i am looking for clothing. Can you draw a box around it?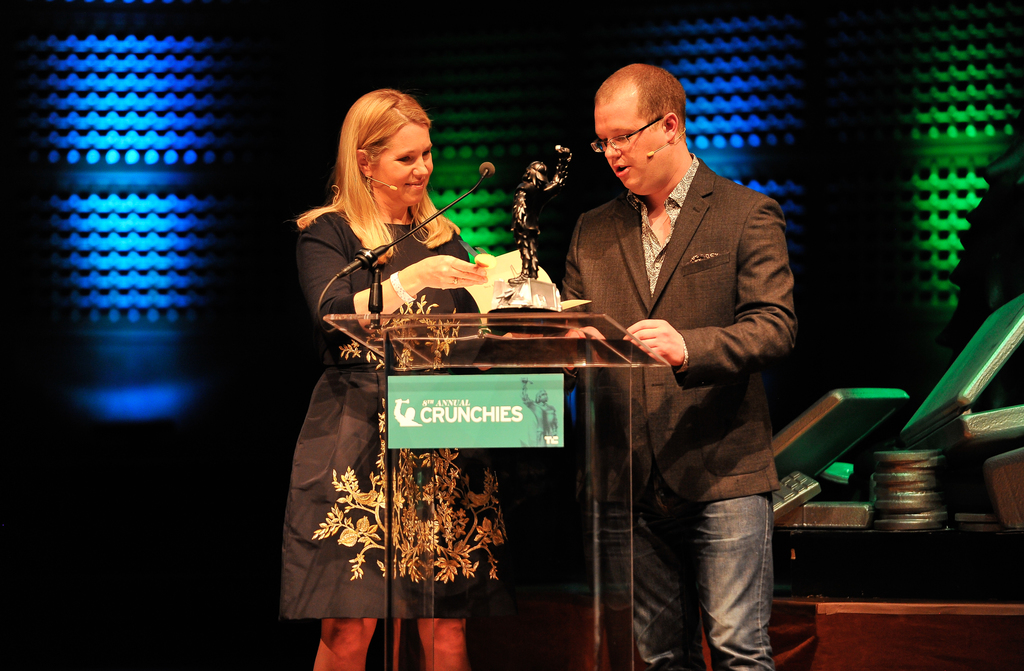
Sure, the bounding box is 275, 197, 477, 670.
